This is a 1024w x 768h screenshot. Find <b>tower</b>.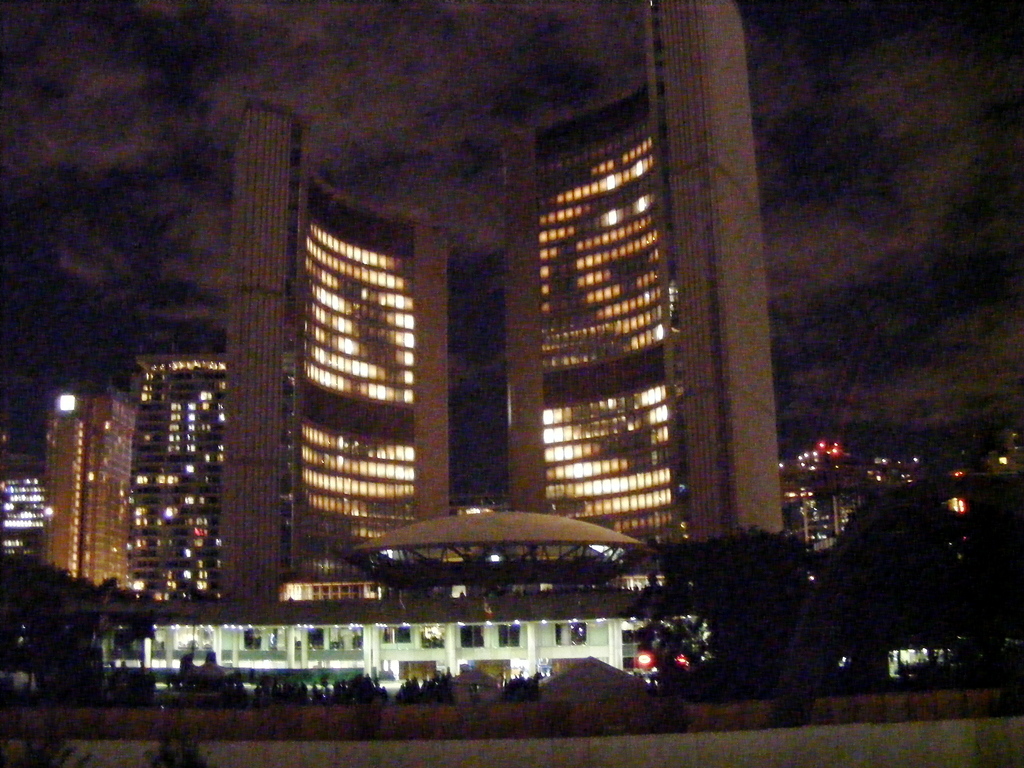
Bounding box: Rect(458, 9, 787, 594).
